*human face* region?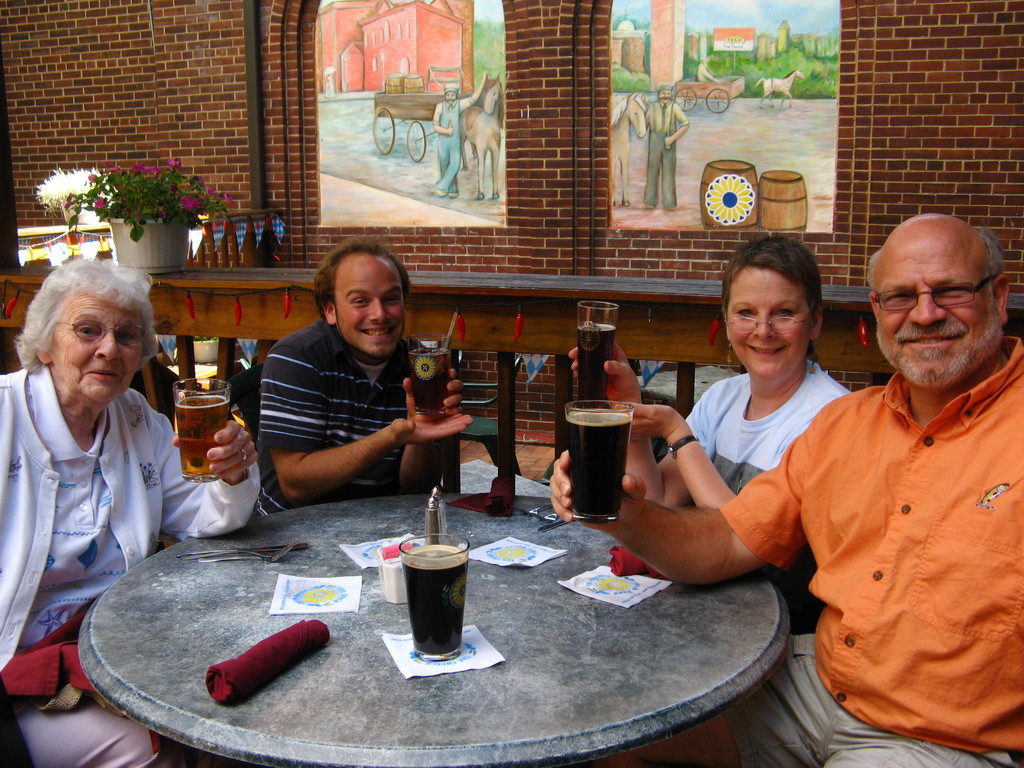
{"x1": 55, "y1": 304, "x2": 144, "y2": 404}
